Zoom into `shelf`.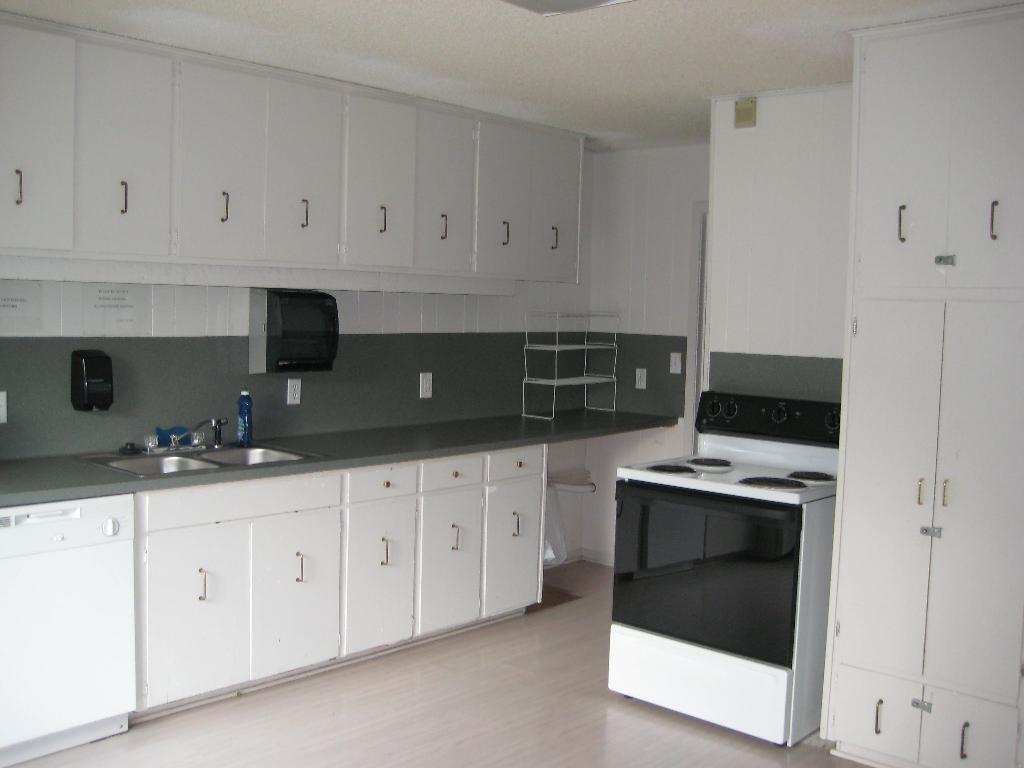
Zoom target: region(79, 47, 170, 248).
